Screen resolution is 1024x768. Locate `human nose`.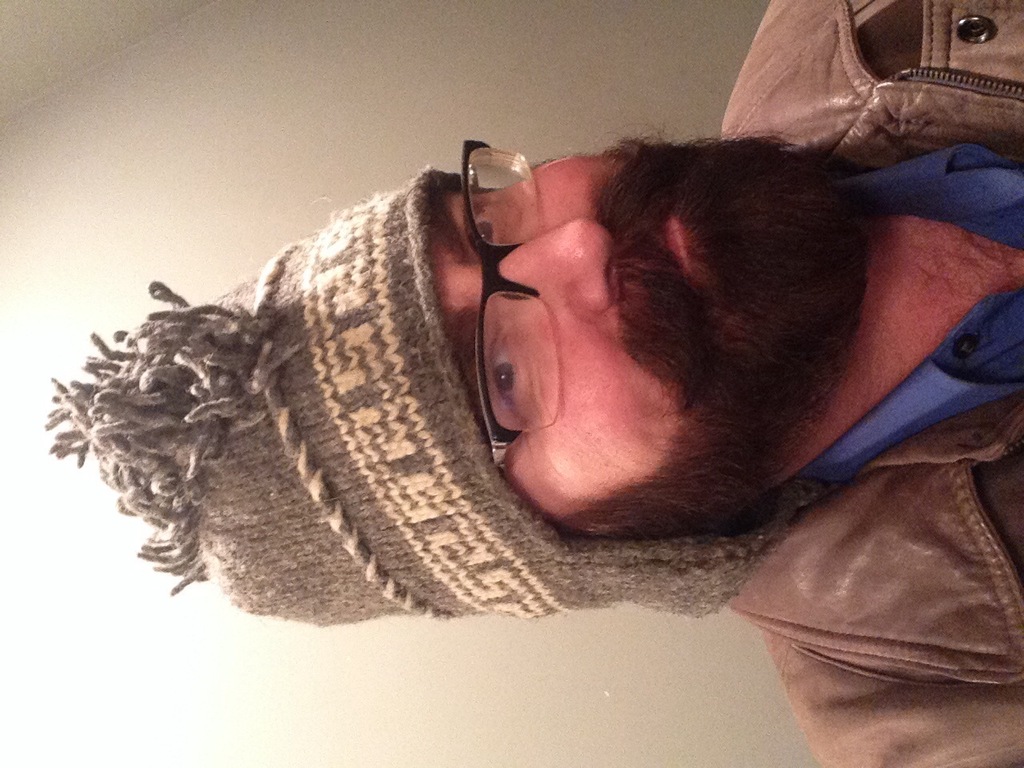
<region>461, 213, 610, 310</region>.
